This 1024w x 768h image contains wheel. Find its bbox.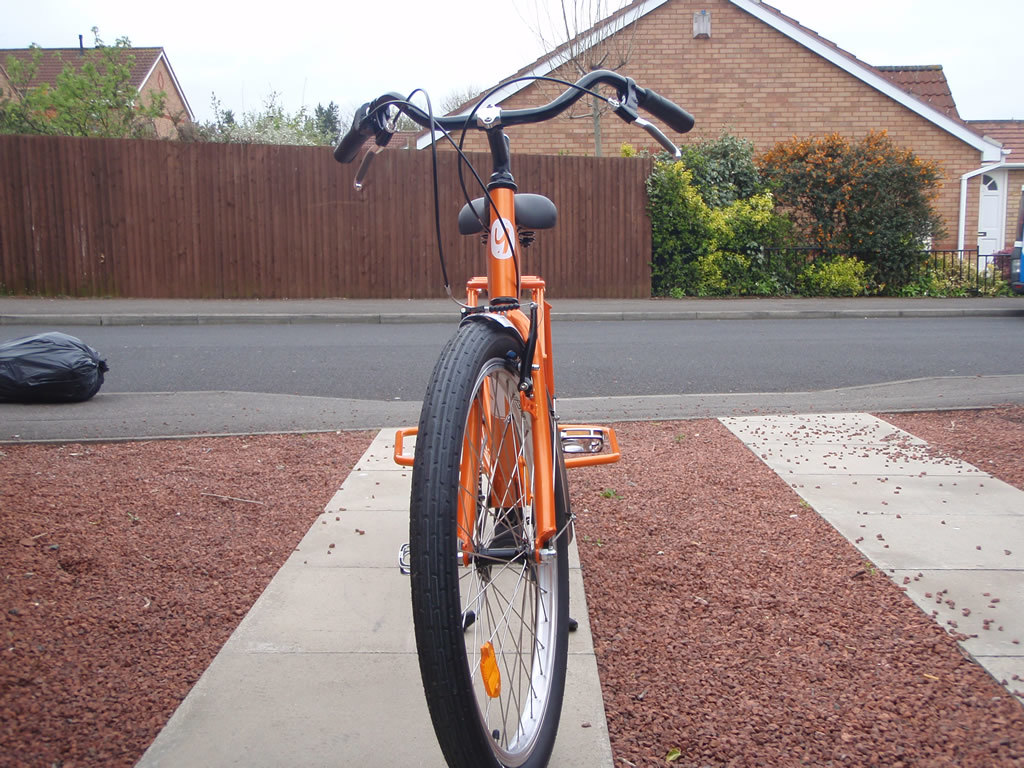
{"x1": 408, "y1": 314, "x2": 575, "y2": 765}.
